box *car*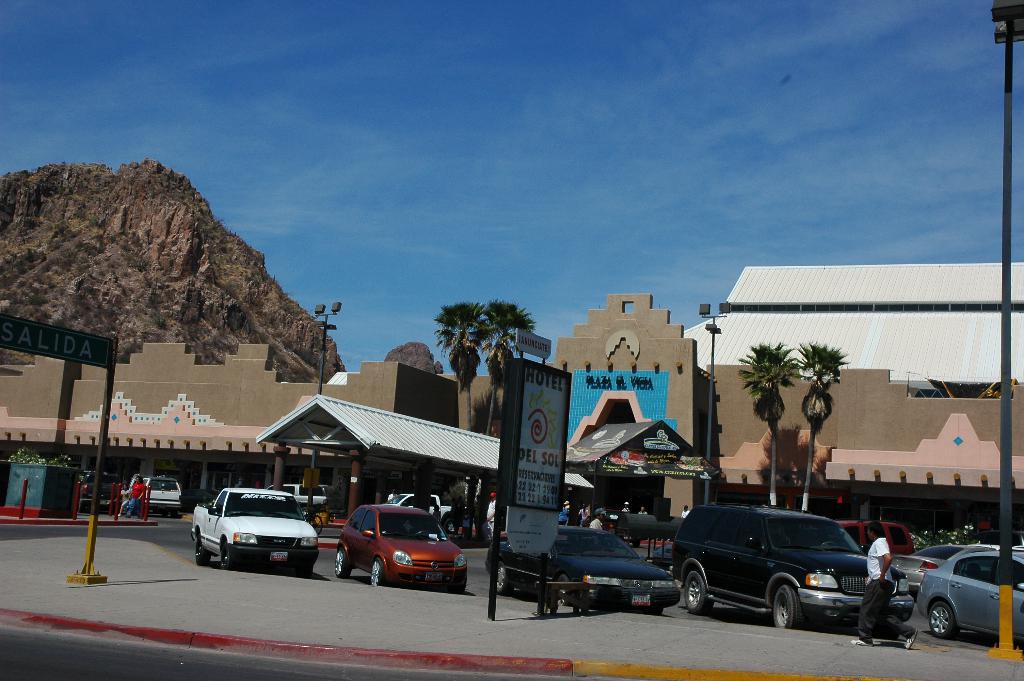
<box>486,525,682,612</box>
